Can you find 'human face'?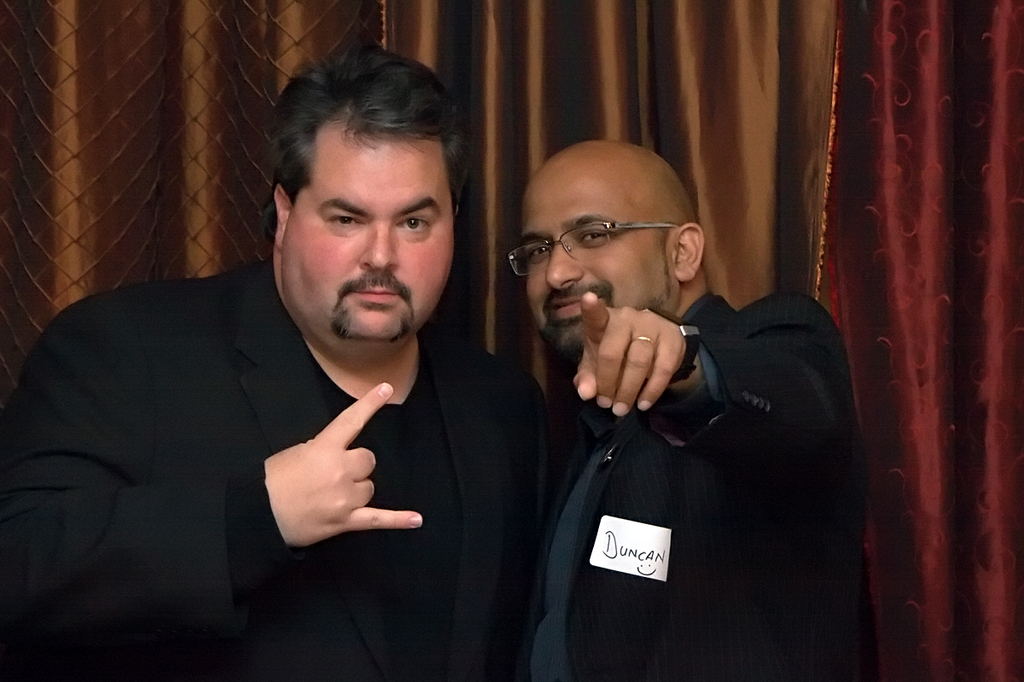
Yes, bounding box: pyautogui.locateOnScreen(281, 125, 457, 349).
